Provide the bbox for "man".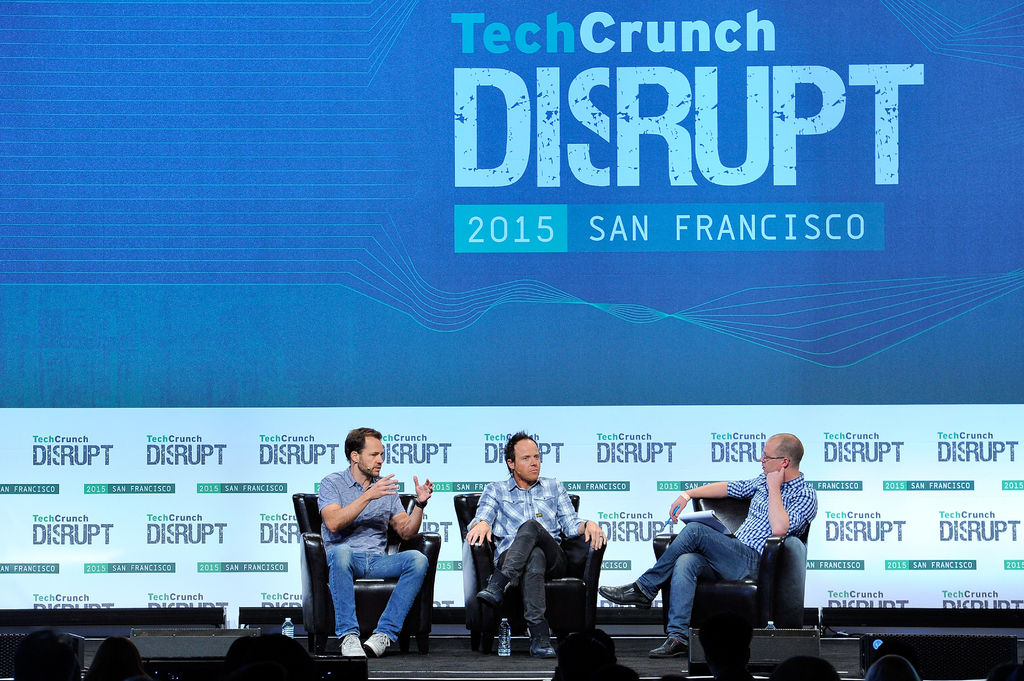
l=594, t=431, r=819, b=666.
